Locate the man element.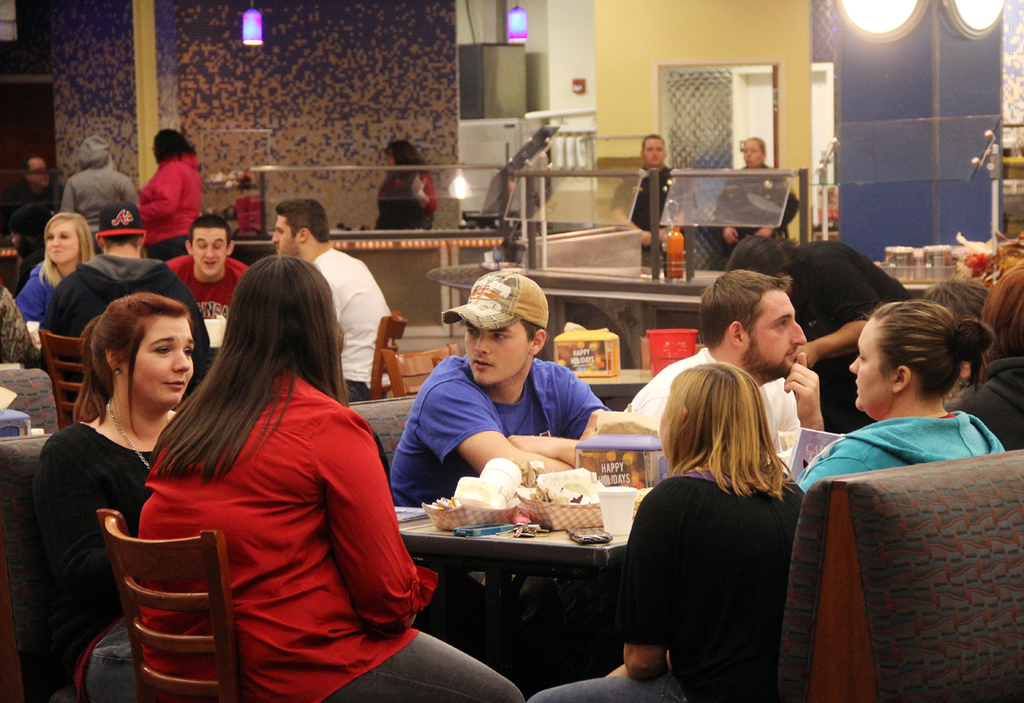
Element bbox: (left=617, top=267, right=823, bottom=476).
